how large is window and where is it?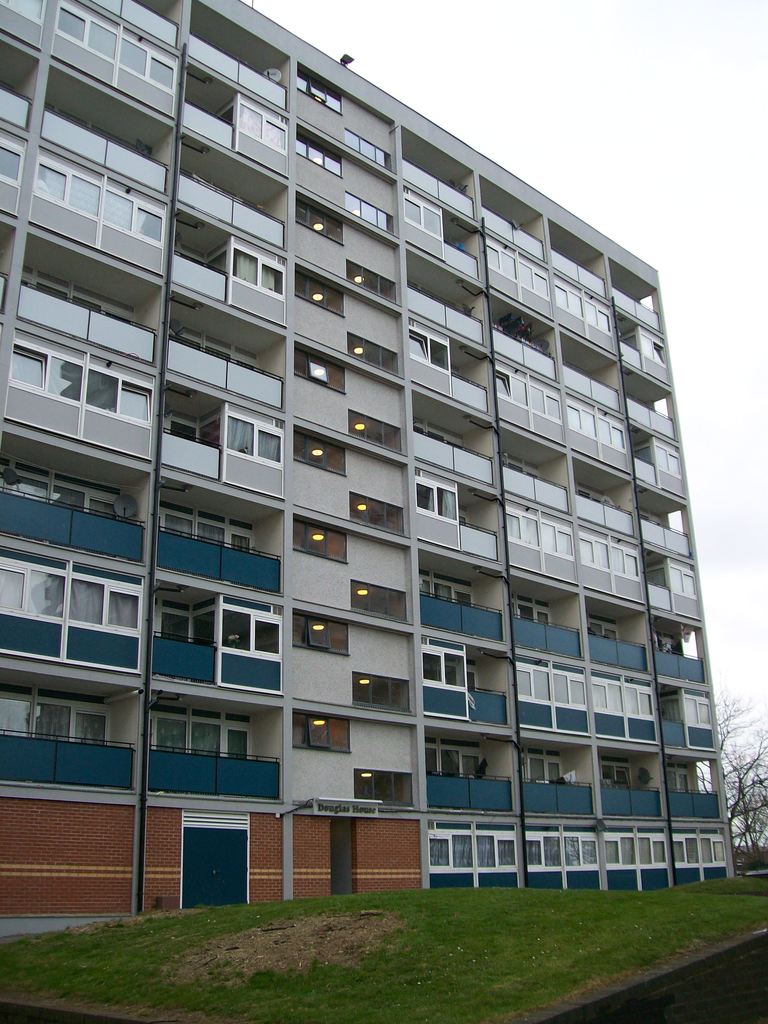
Bounding box: locate(637, 321, 669, 367).
